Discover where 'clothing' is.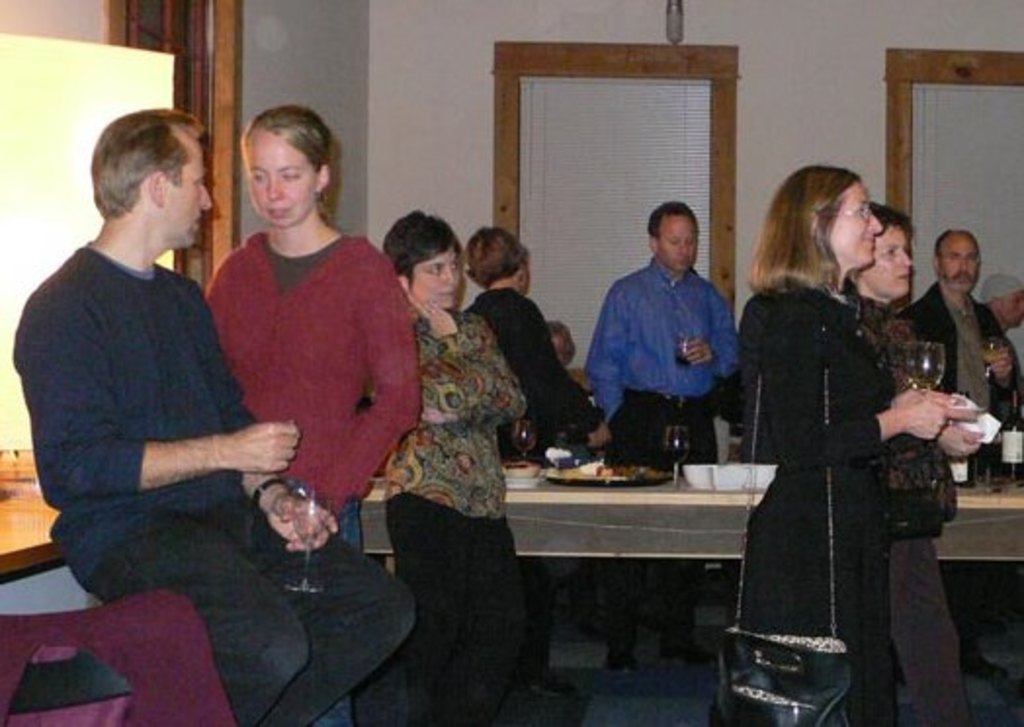
Discovered at l=748, t=283, r=893, b=725.
